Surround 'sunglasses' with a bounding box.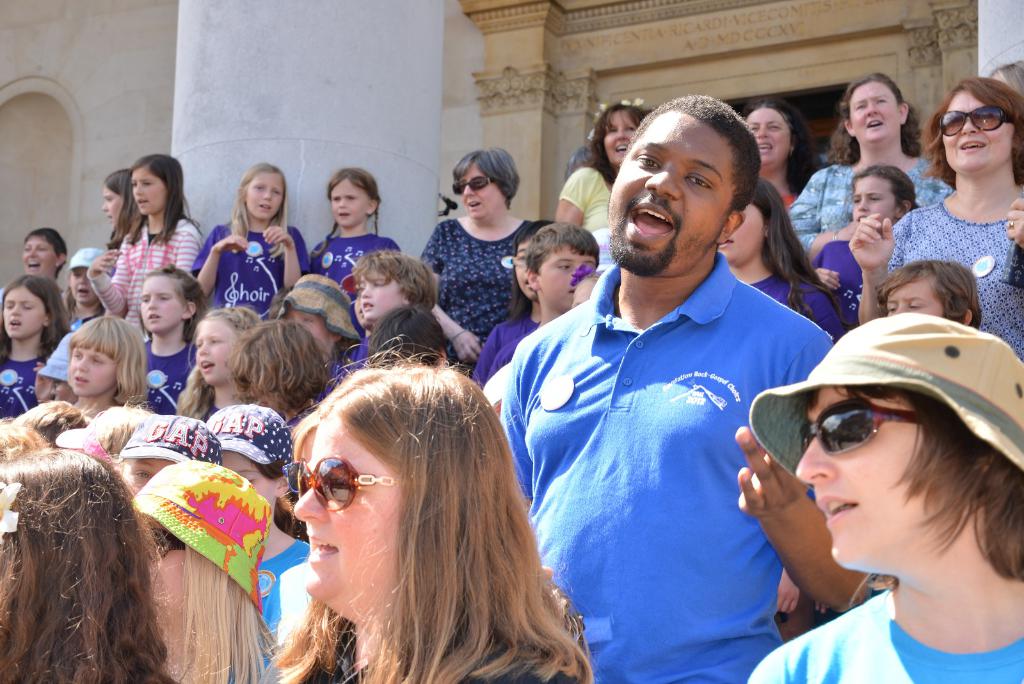
<bbox>281, 460, 300, 493</bbox>.
